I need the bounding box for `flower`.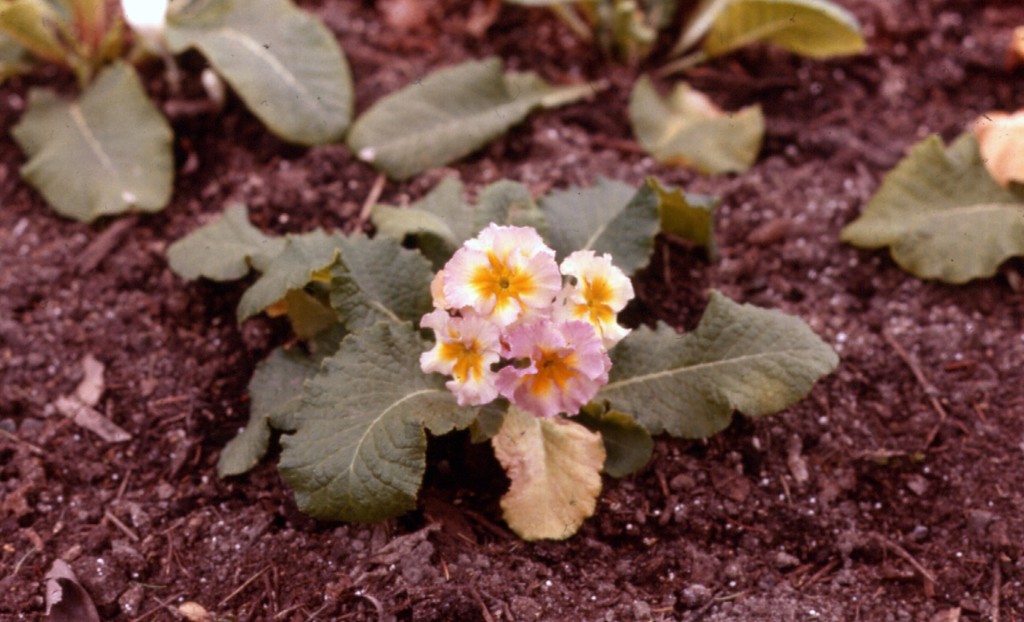
Here it is: [427,221,566,331].
